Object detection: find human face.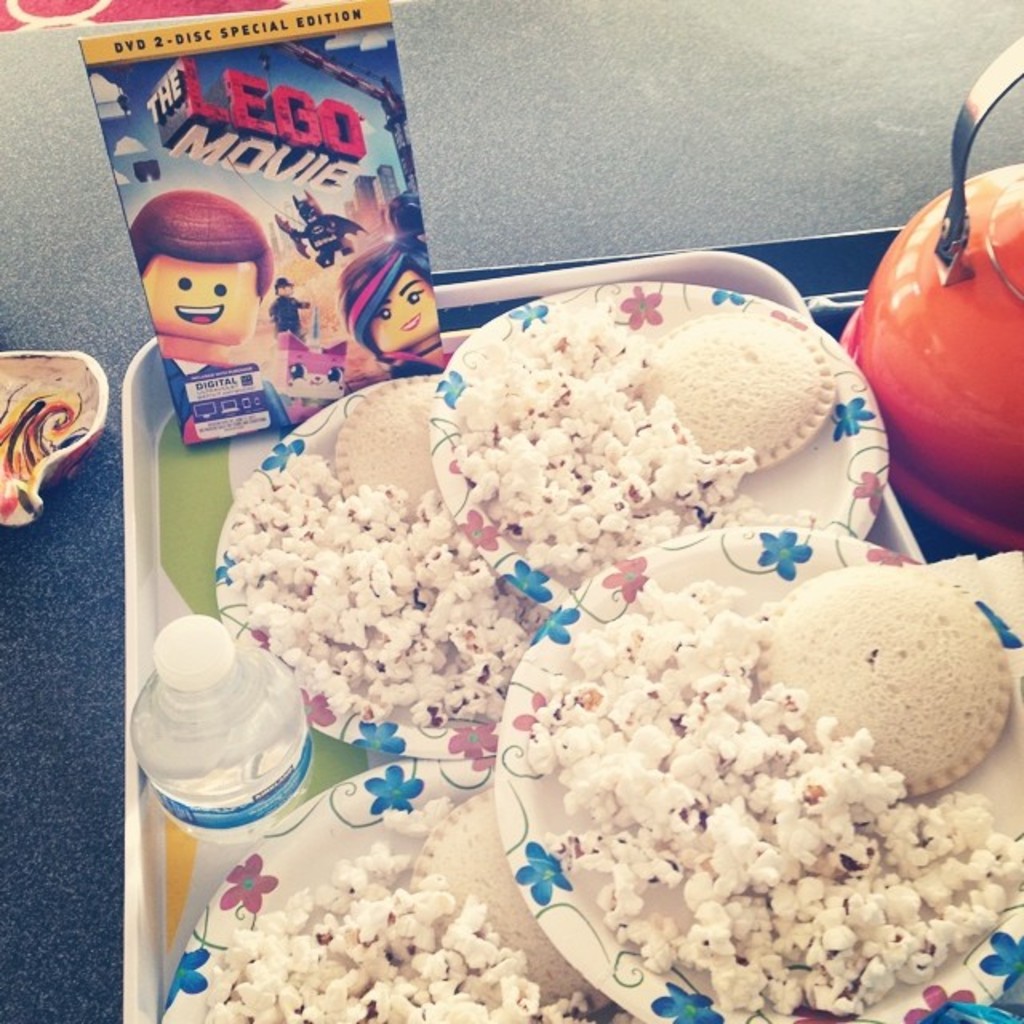
left=366, top=269, right=437, bottom=354.
